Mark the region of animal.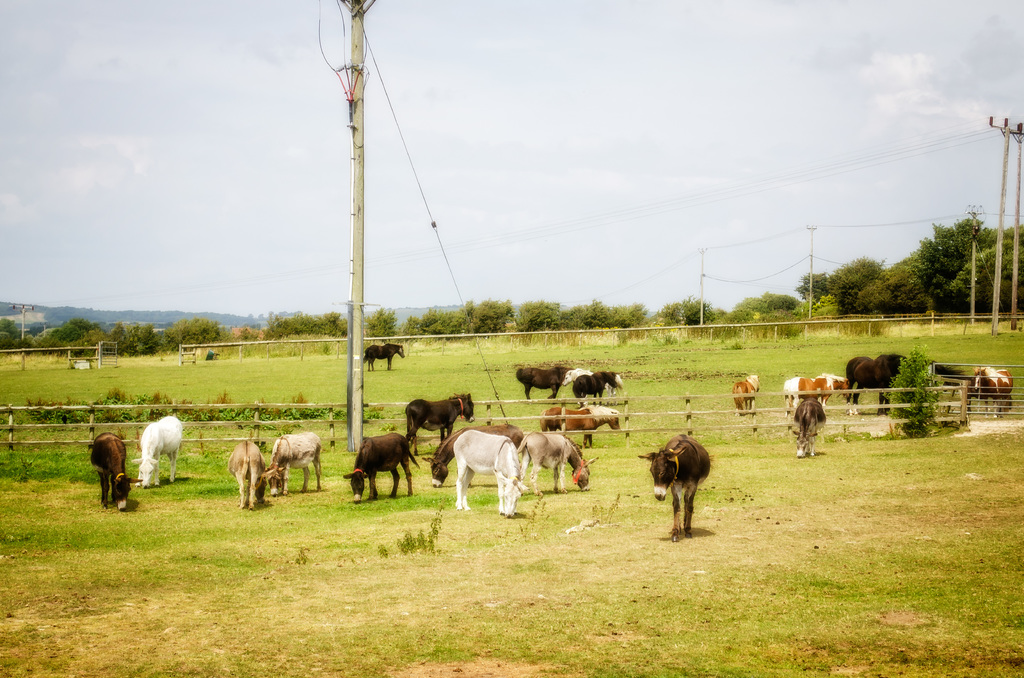
Region: region(791, 396, 829, 464).
